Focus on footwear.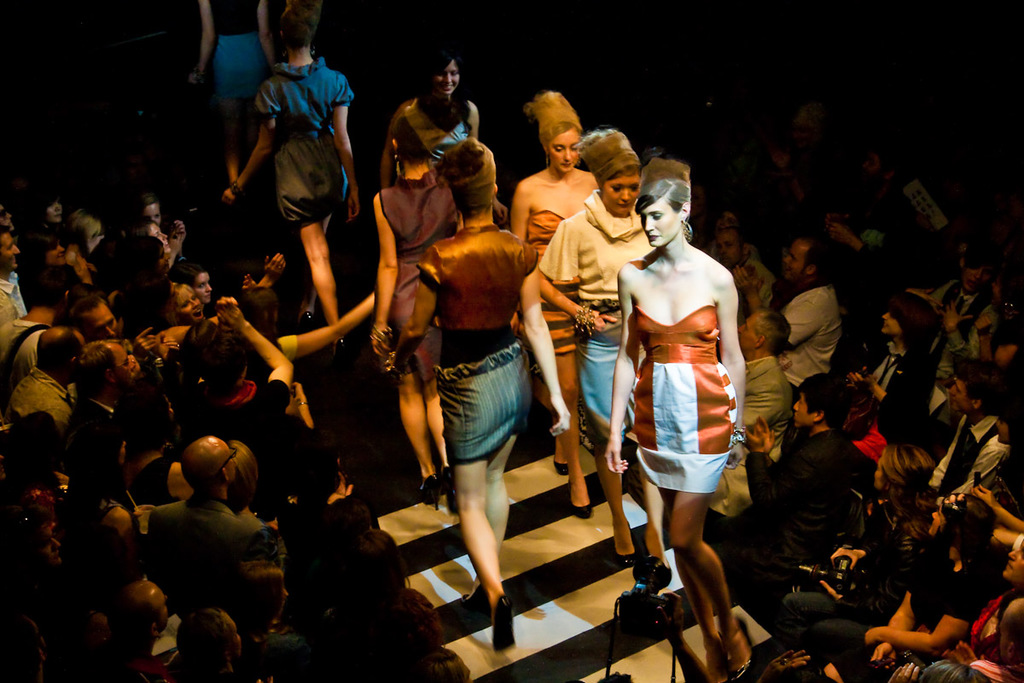
Focused at 417 473 450 511.
